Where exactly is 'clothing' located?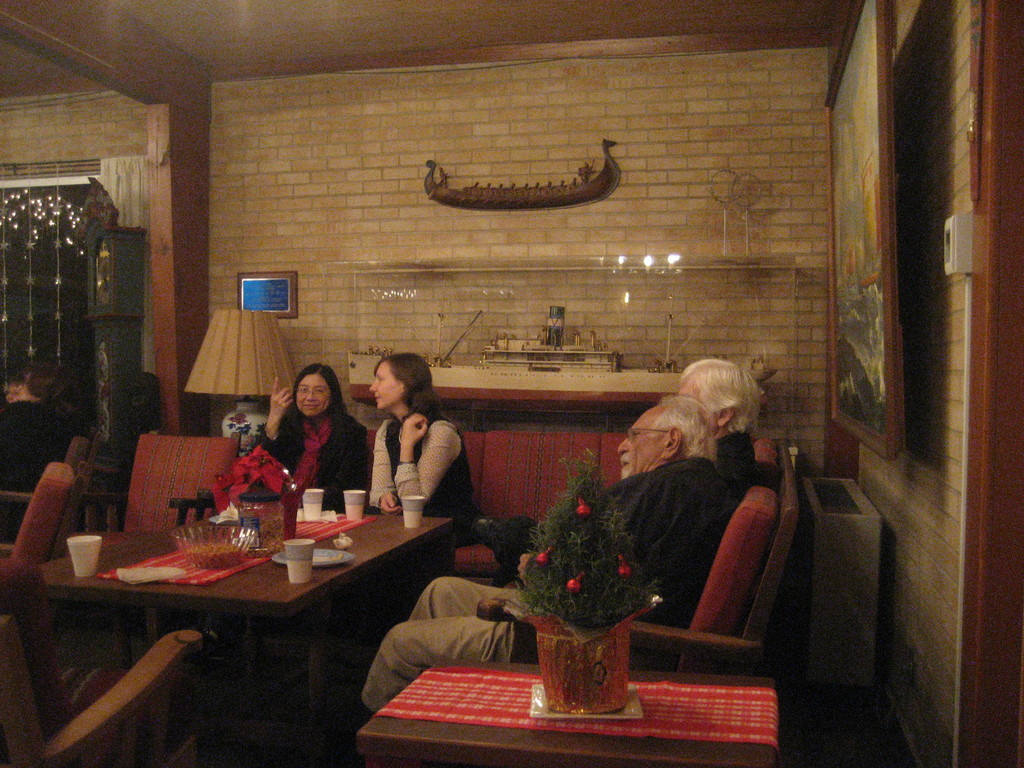
Its bounding box is box=[367, 416, 476, 513].
